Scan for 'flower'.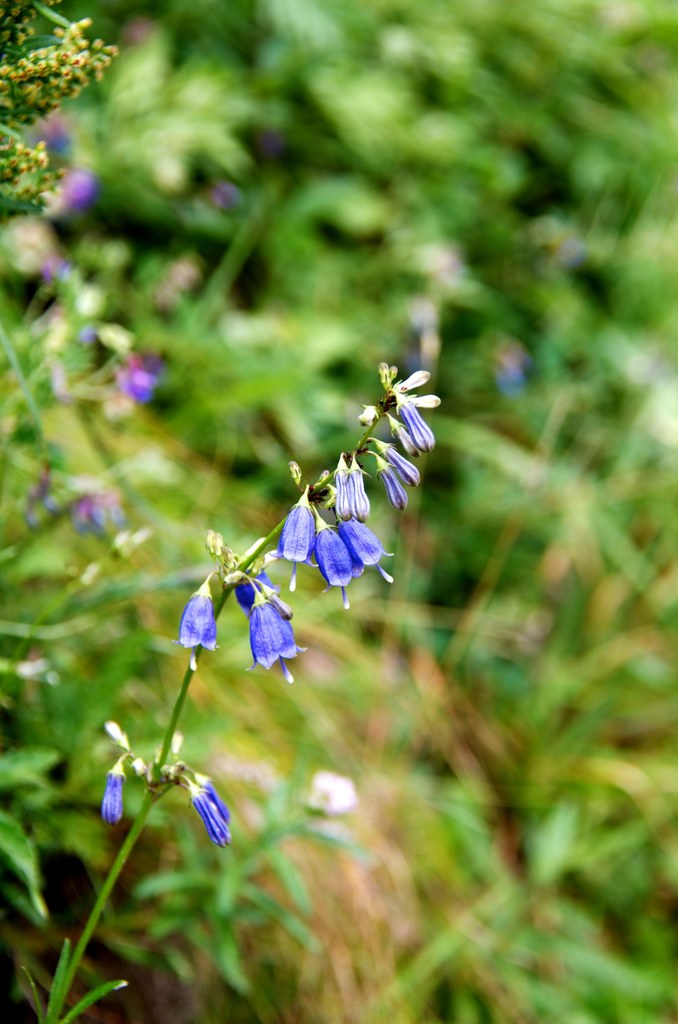
Scan result: <bbox>108, 765, 123, 822</bbox>.
